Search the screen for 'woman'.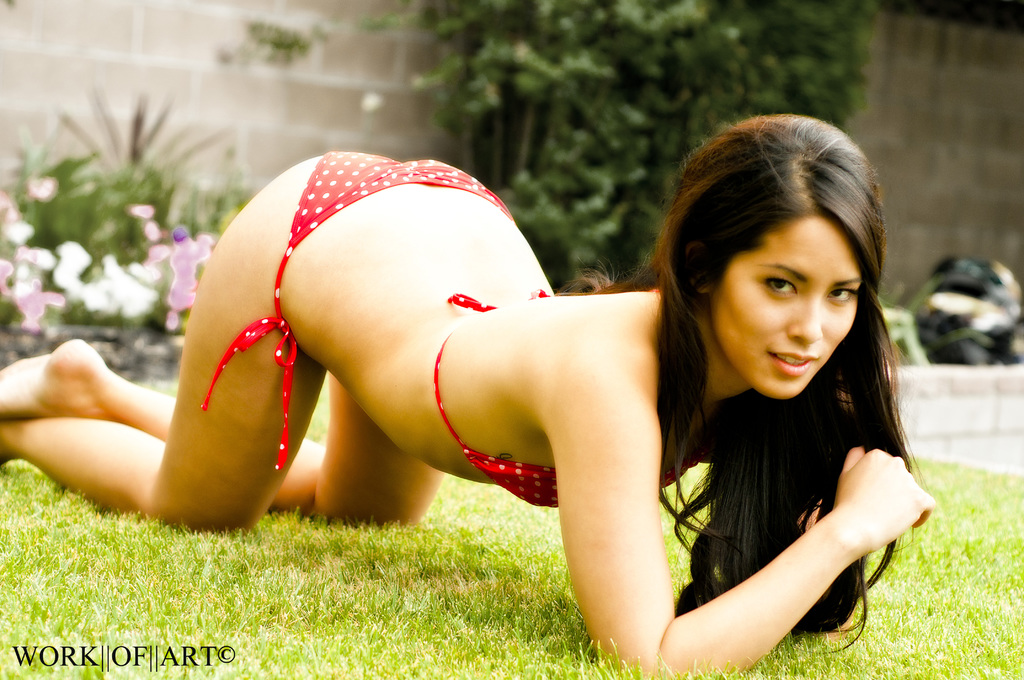
Found at (left=104, top=106, right=862, bottom=645).
